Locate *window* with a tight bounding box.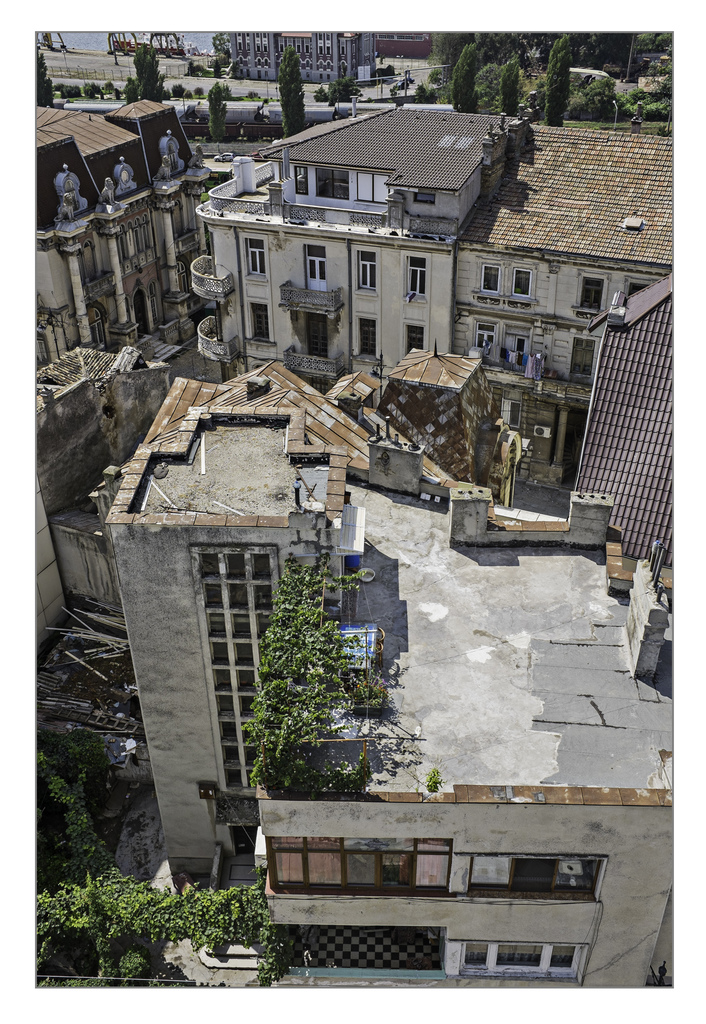
x1=213, y1=671, x2=230, y2=692.
